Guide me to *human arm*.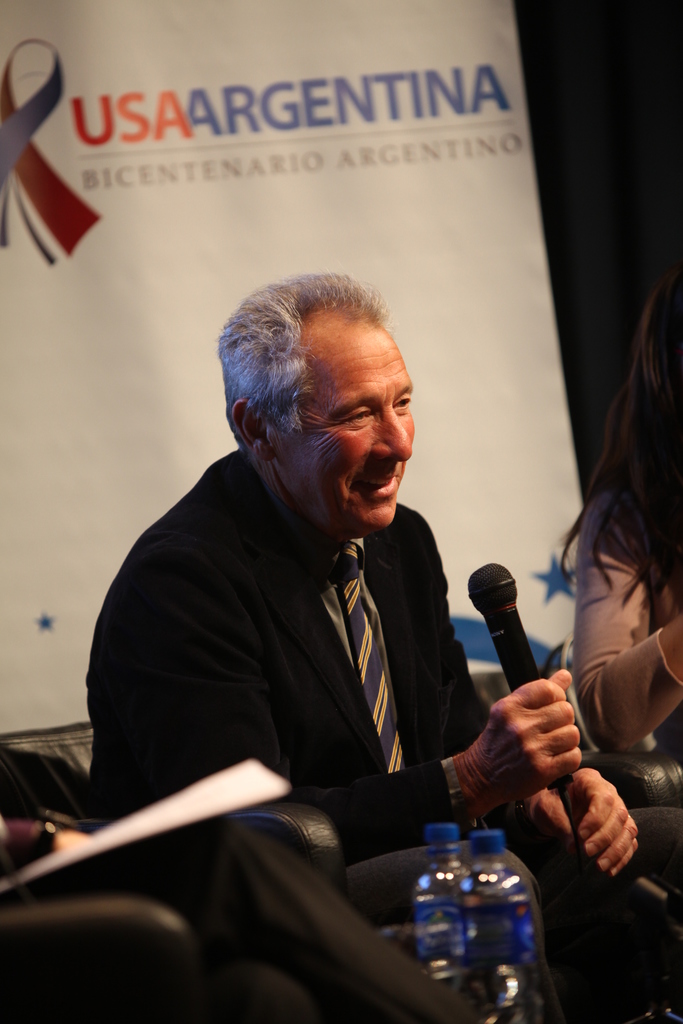
Guidance: bbox(80, 553, 584, 851).
